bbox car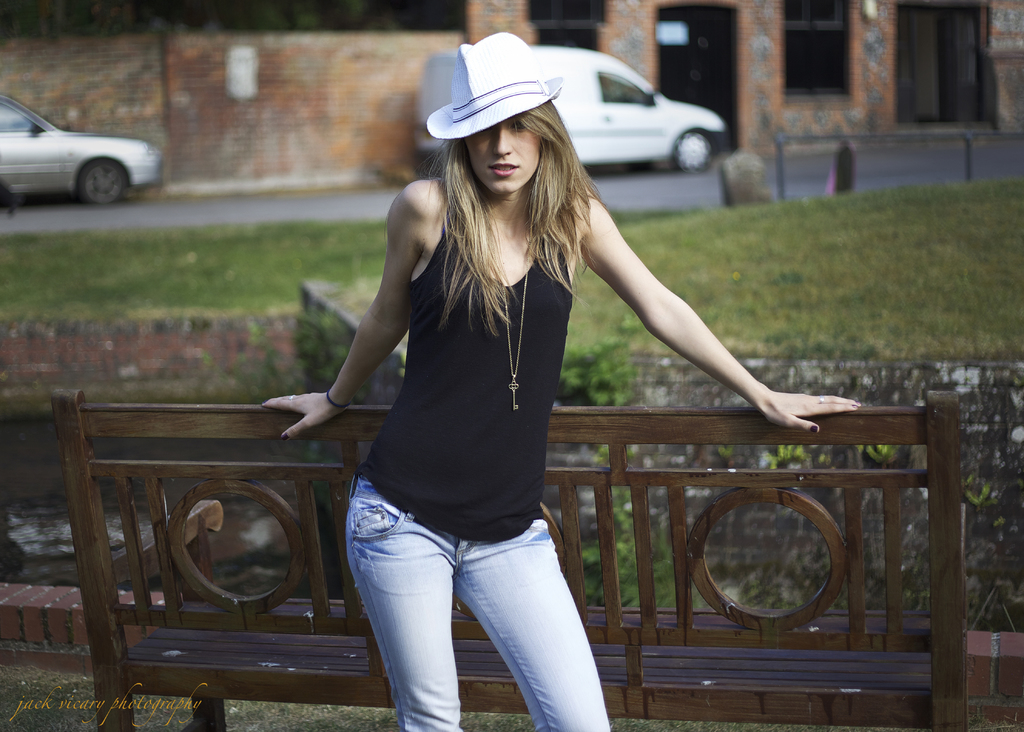
(0,85,160,202)
